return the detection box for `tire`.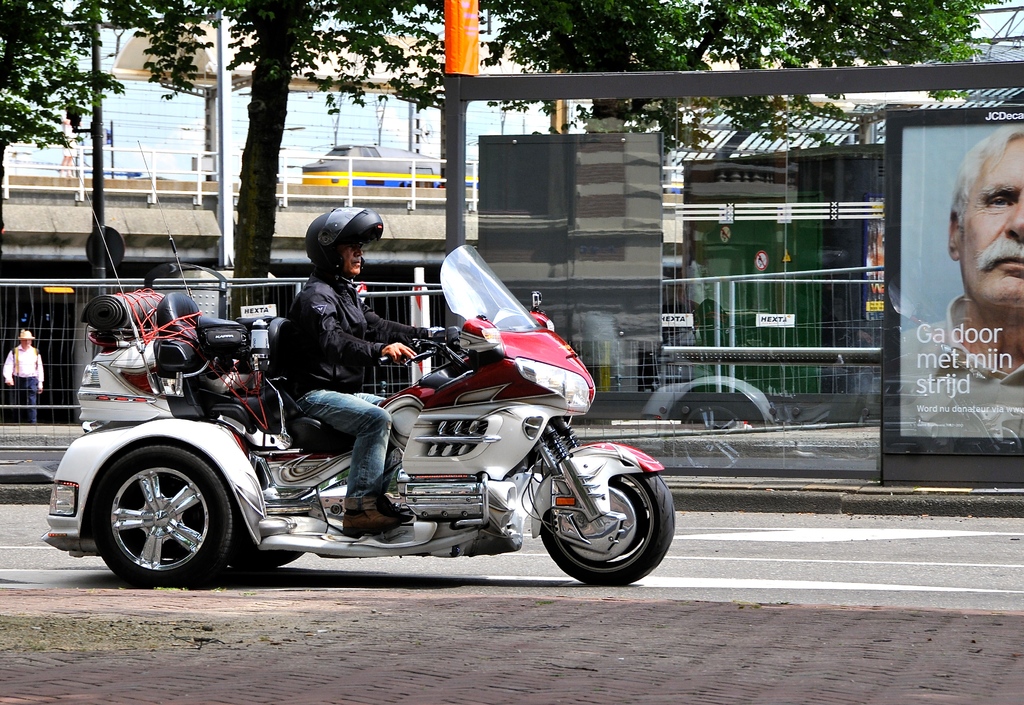
{"x1": 226, "y1": 537, "x2": 302, "y2": 571}.
